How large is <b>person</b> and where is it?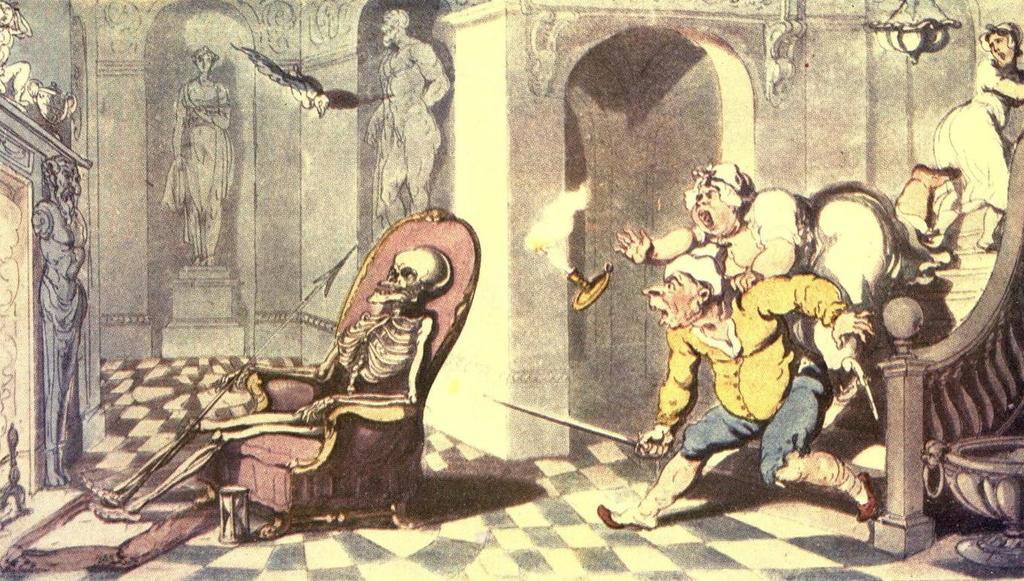
Bounding box: [x1=598, y1=249, x2=882, y2=525].
